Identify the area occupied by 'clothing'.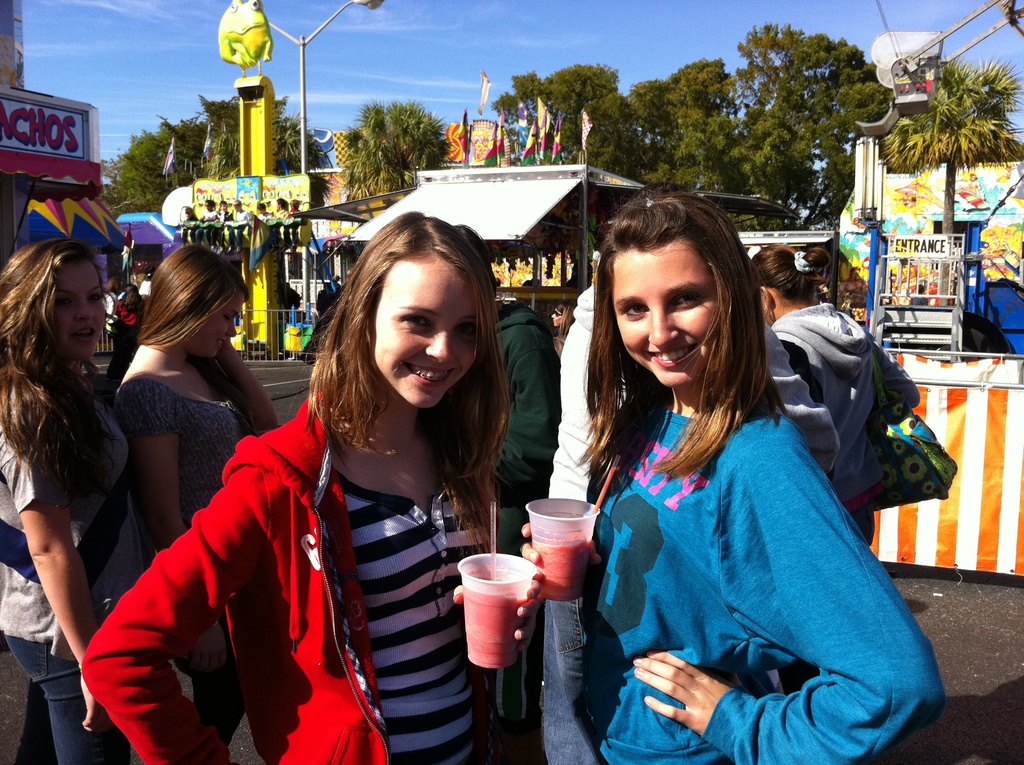
Area: {"x1": 192, "y1": 208, "x2": 211, "y2": 243}.
